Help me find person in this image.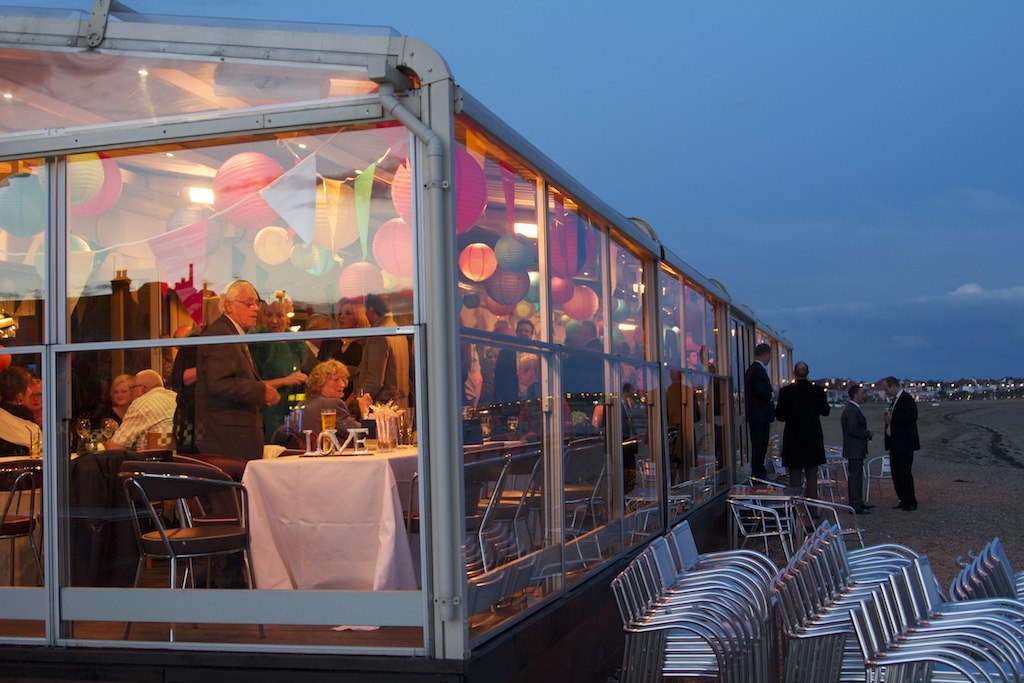
Found it: box(193, 282, 306, 471).
